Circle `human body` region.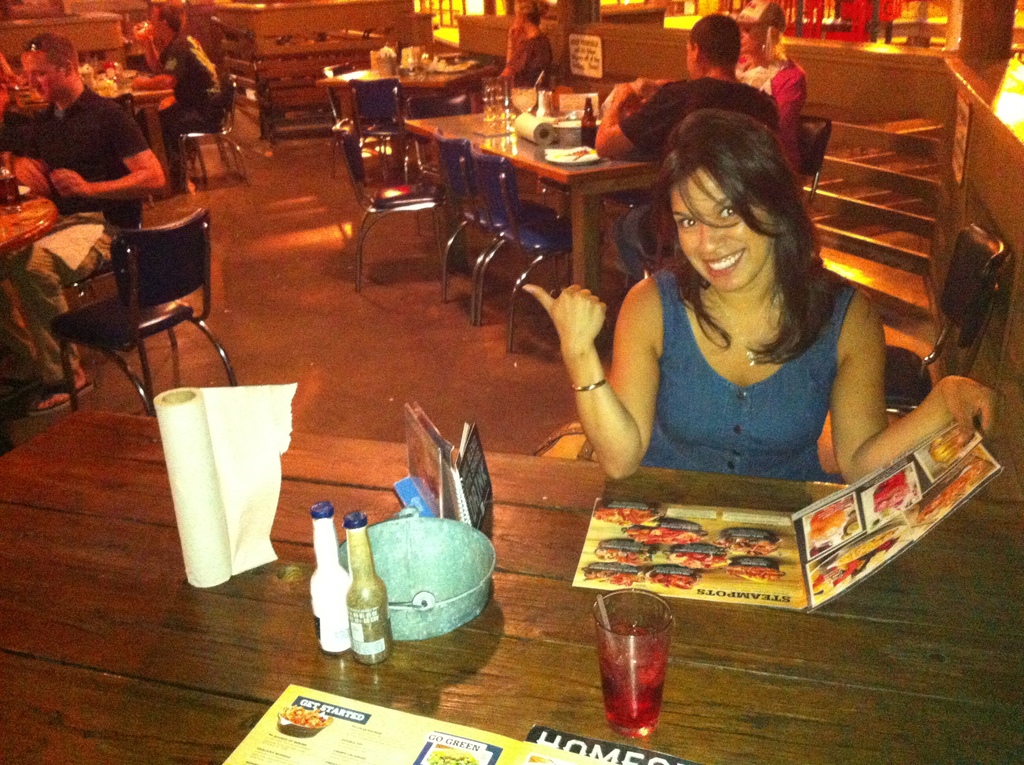
Region: bbox(737, 0, 811, 157).
